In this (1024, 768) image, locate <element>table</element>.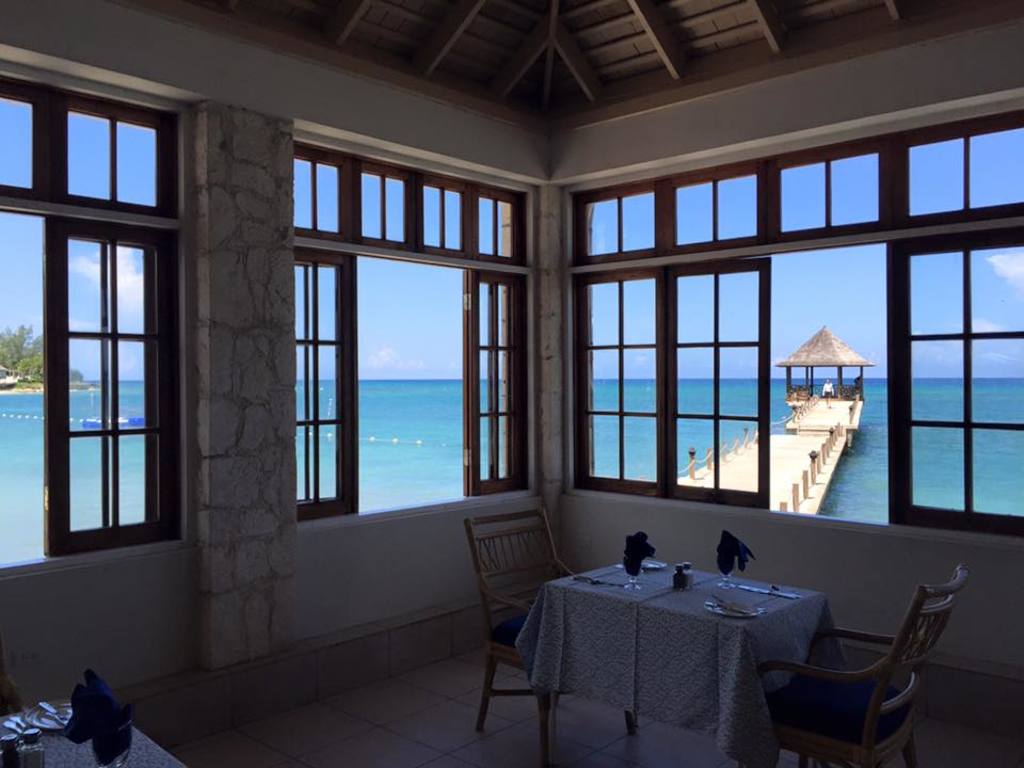
Bounding box: bbox(517, 554, 845, 767).
